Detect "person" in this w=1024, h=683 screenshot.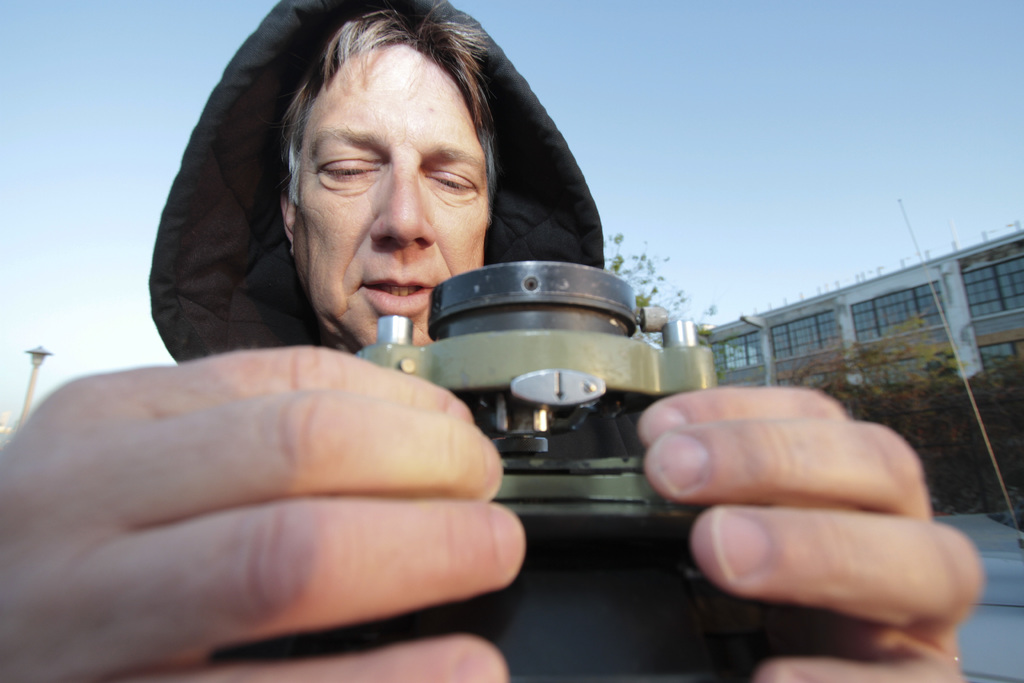
Detection: pyautogui.locateOnScreen(0, 0, 980, 682).
